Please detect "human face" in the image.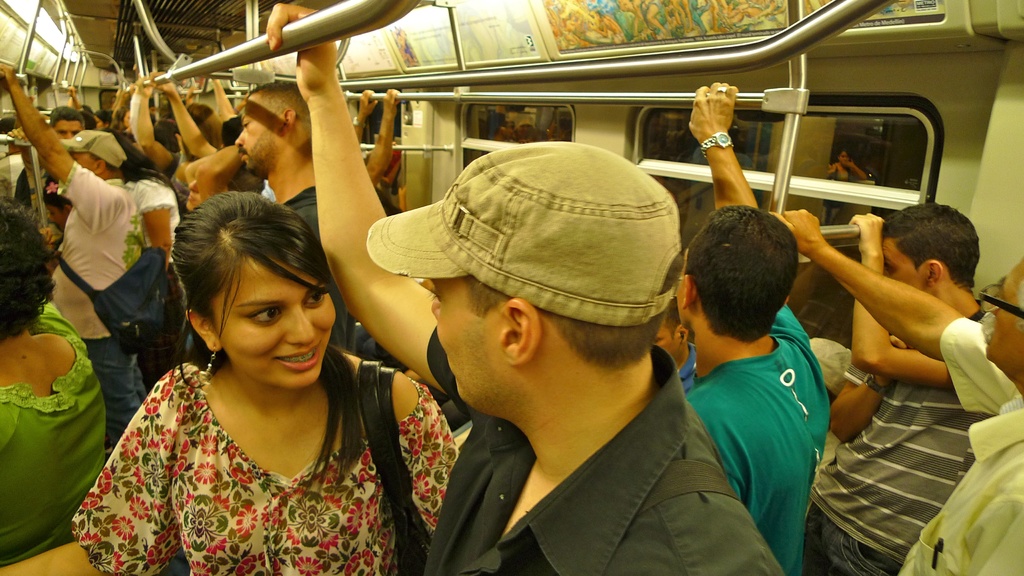
x1=125, y1=111, x2=130, y2=127.
